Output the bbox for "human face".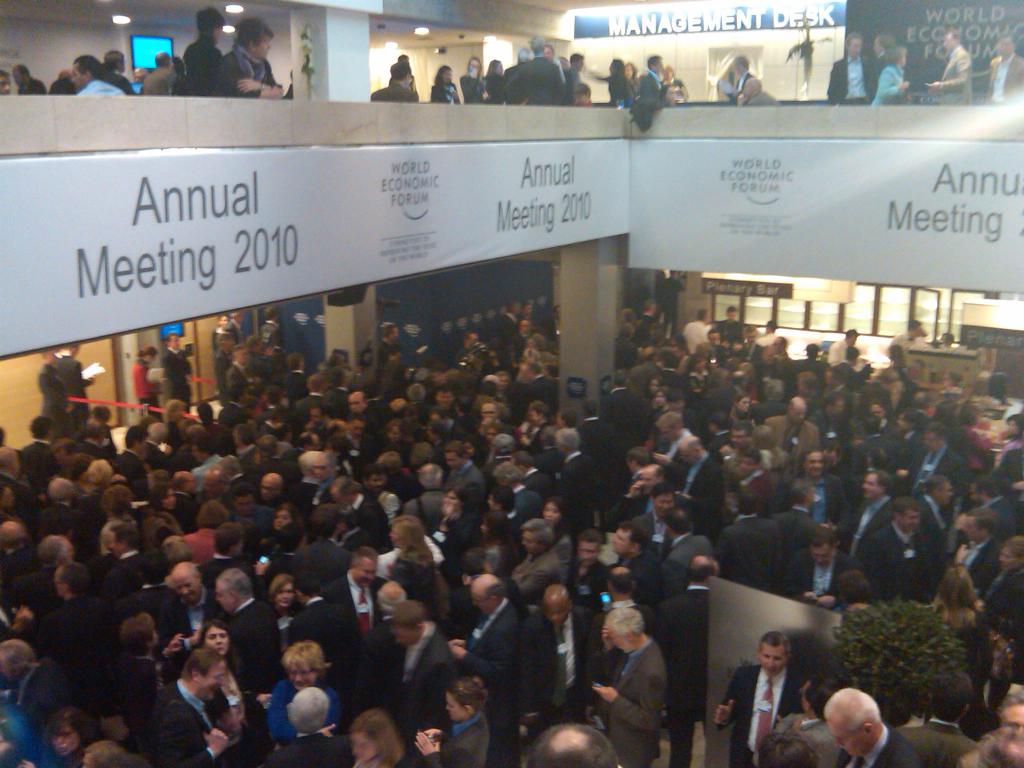
<box>521,529,538,549</box>.
